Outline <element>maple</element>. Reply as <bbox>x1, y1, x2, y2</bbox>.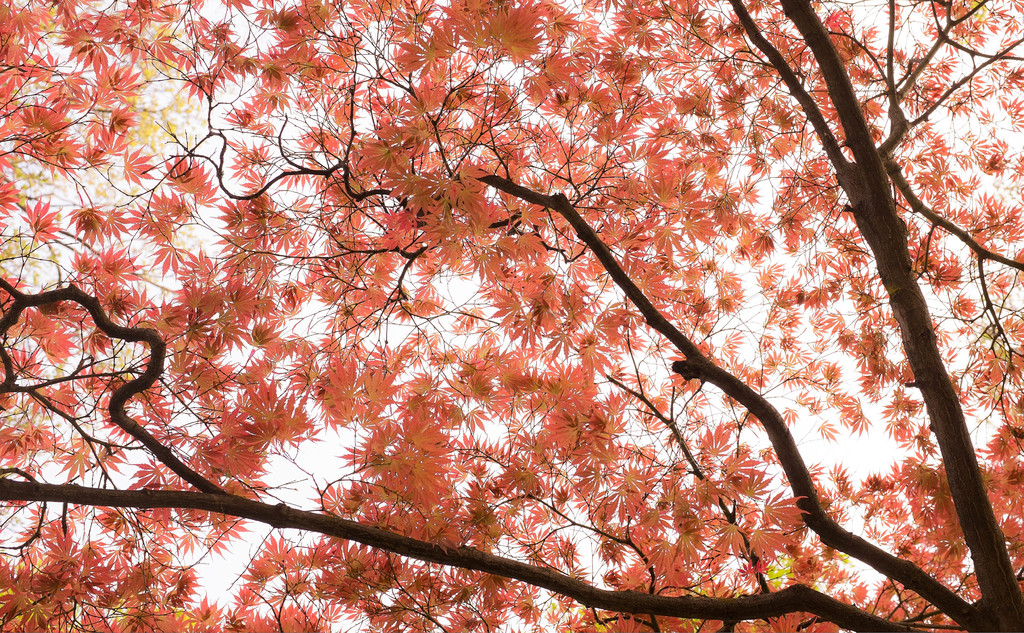
<bbox>0, 20, 1023, 632</bbox>.
